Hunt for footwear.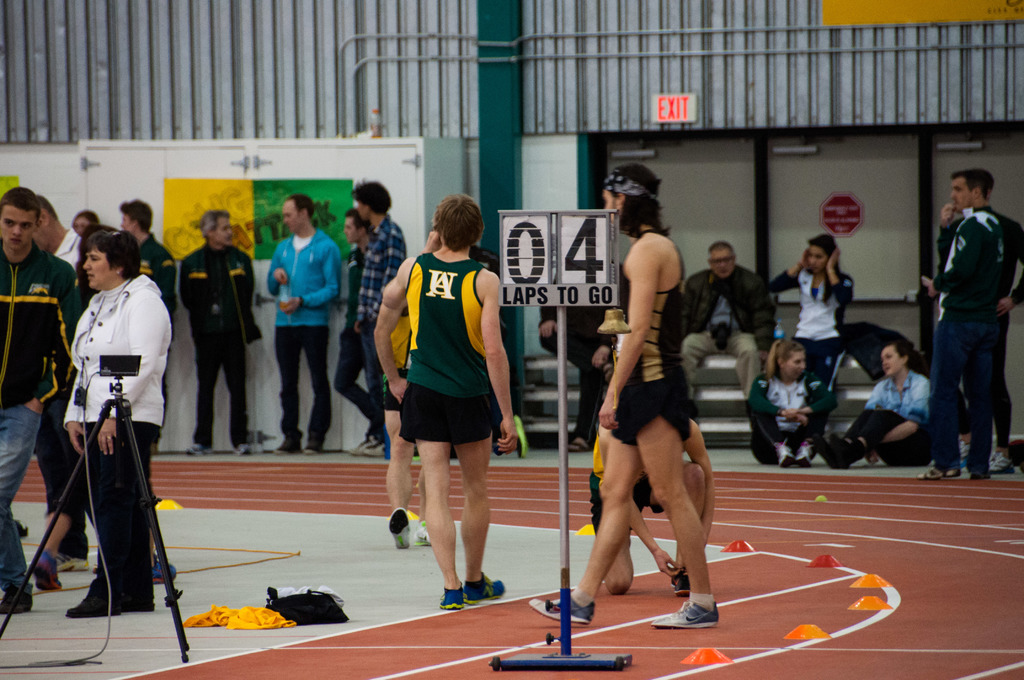
Hunted down at <bbox>33, 550, 61, 590</bbox>.
